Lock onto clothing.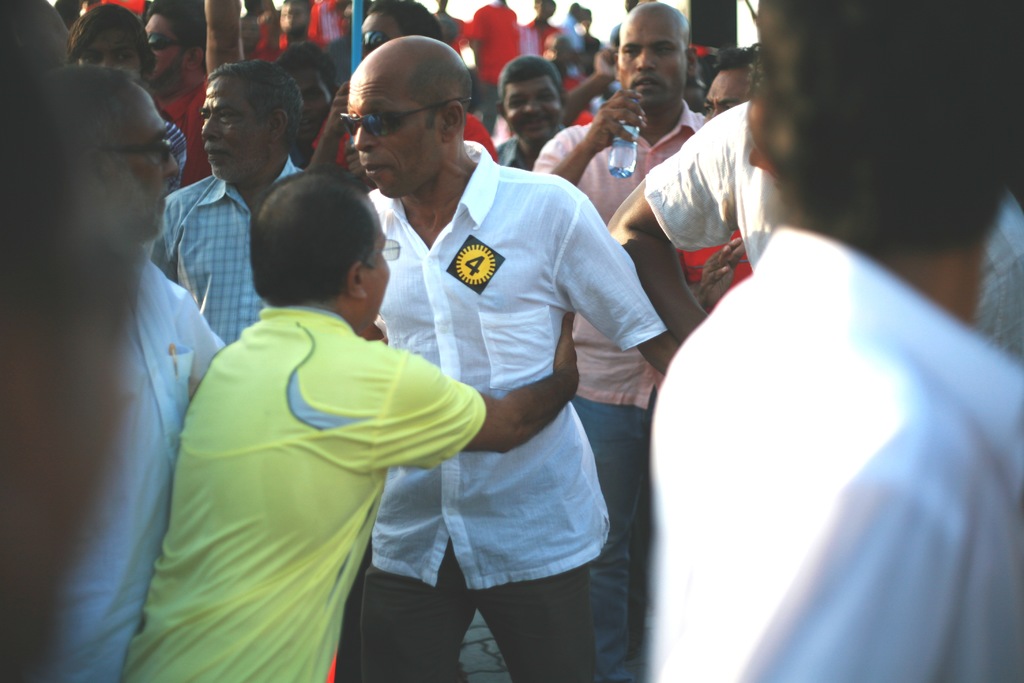
Locked: <region>520, 5, 570, 60</region>.
